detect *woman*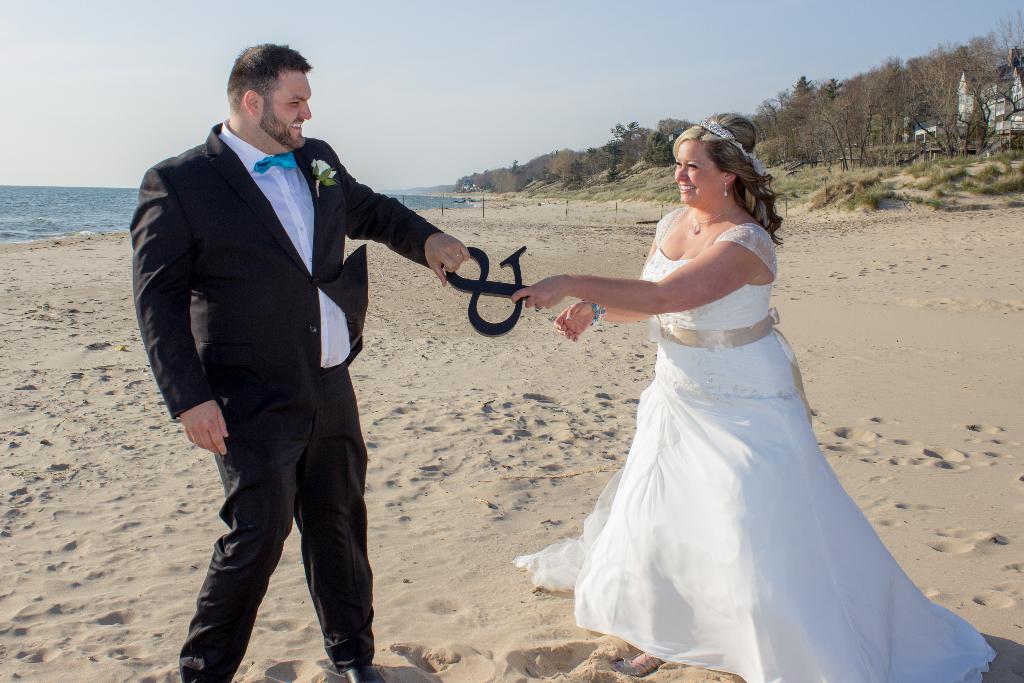
<region>513, 109, 1001, 681</region>
